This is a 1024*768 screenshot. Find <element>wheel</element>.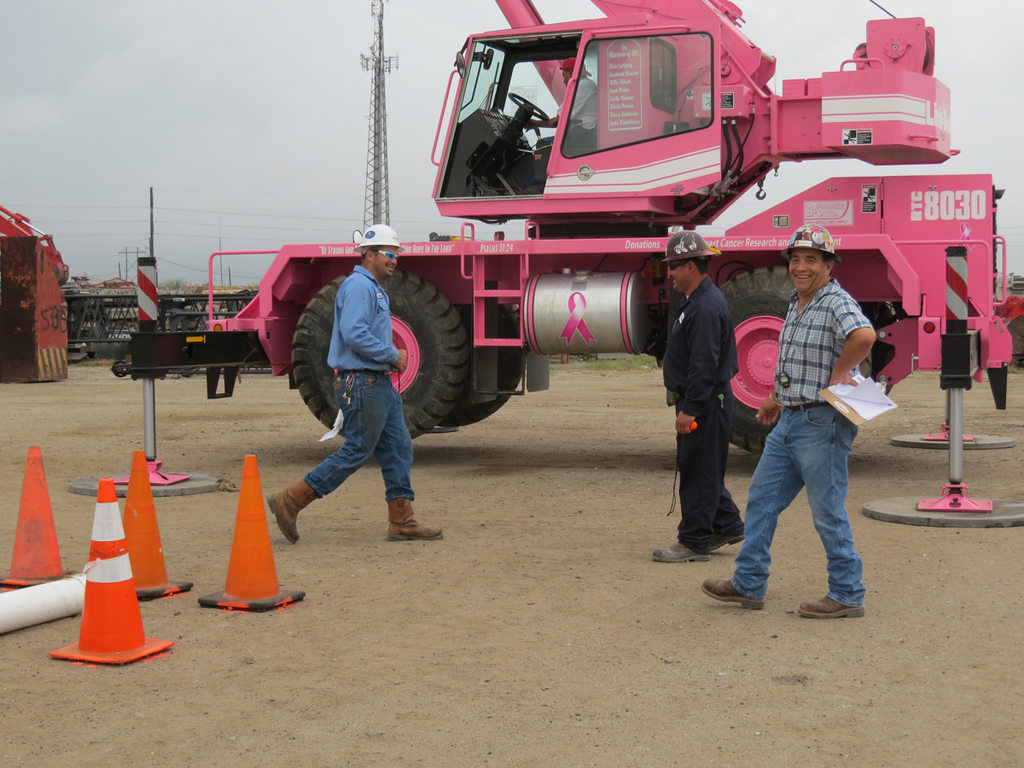
Bounding box: select_region(713, 268, 858, 445).
